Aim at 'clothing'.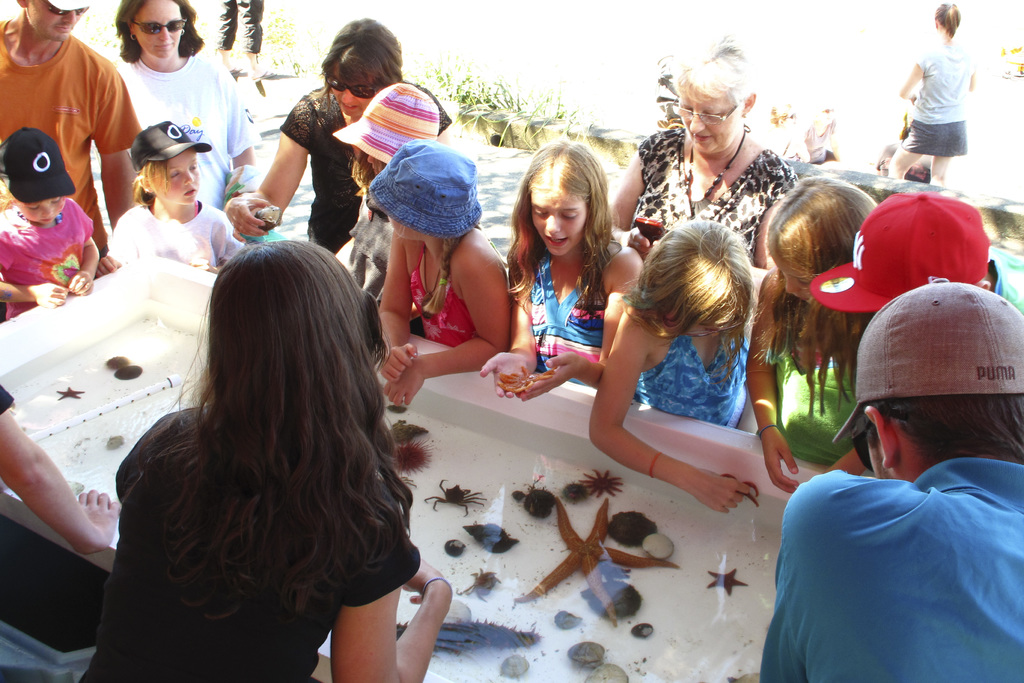
Aimed at 76:402:420:682.
